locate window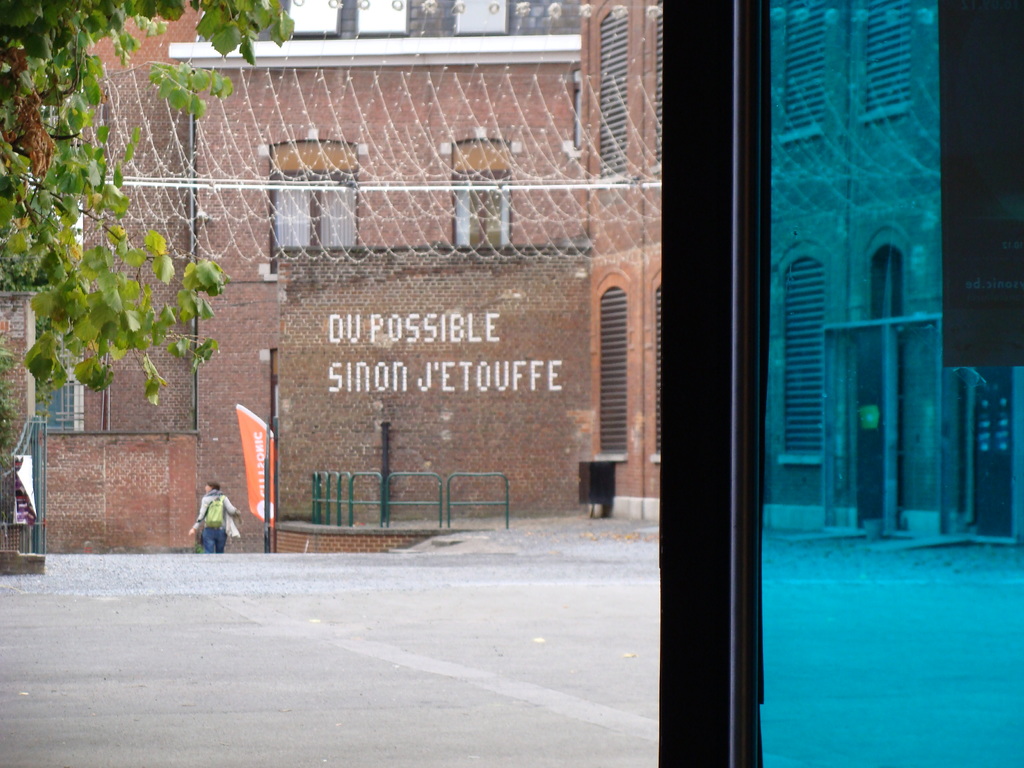
l=863, t=223, r=906, b=326
